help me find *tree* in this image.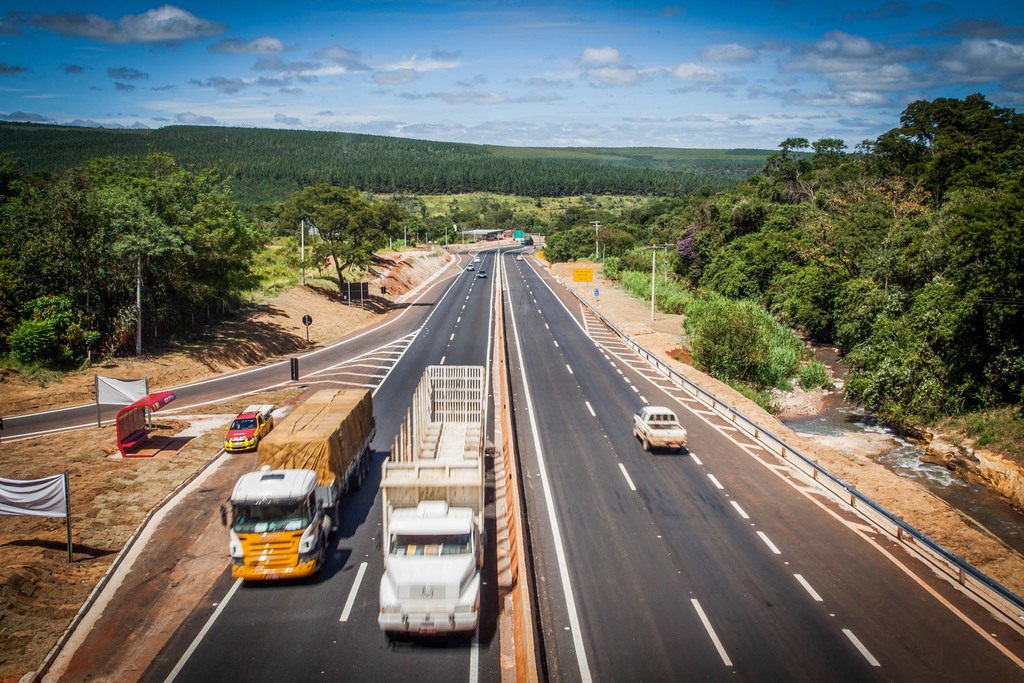
Found it: [540, 225, 596, 260].
